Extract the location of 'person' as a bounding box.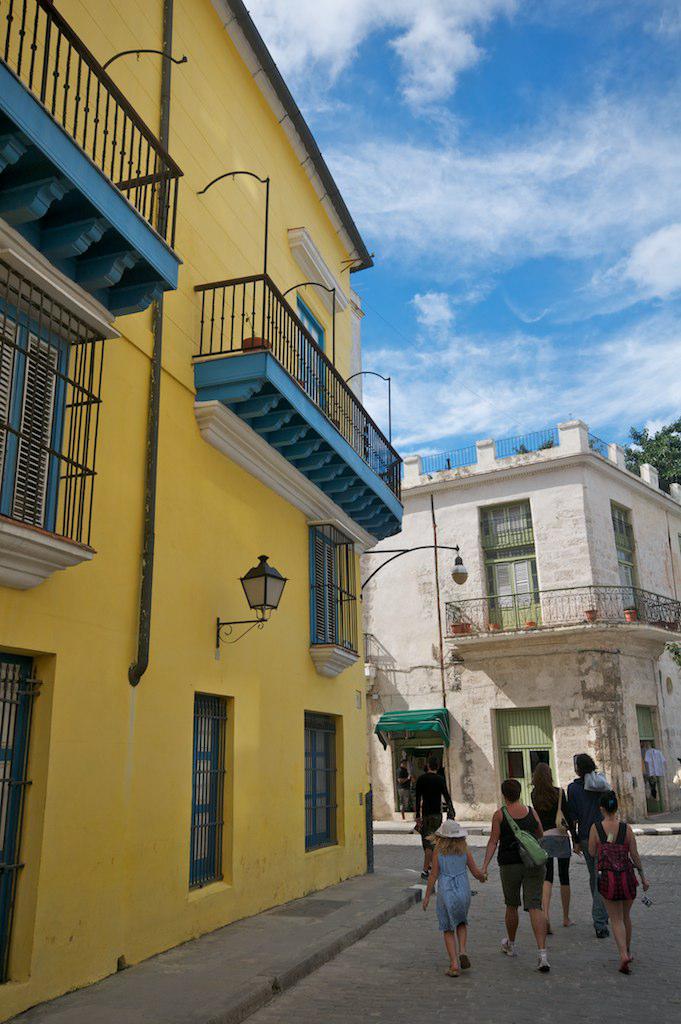
395:753:412:813.
